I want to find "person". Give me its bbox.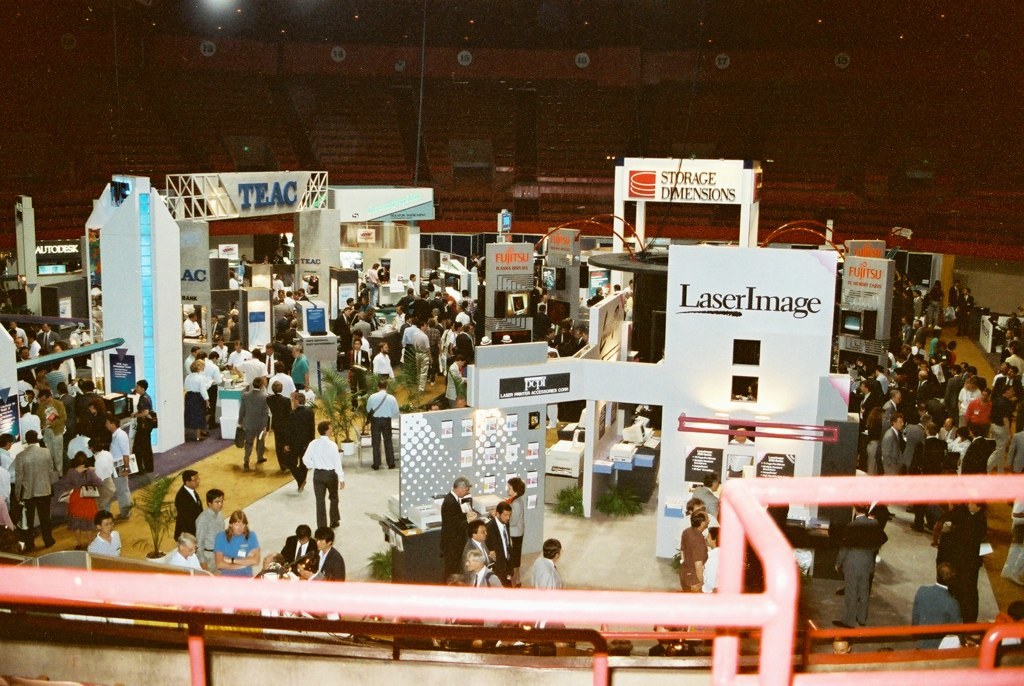
box(881, 412, 905, 472).
